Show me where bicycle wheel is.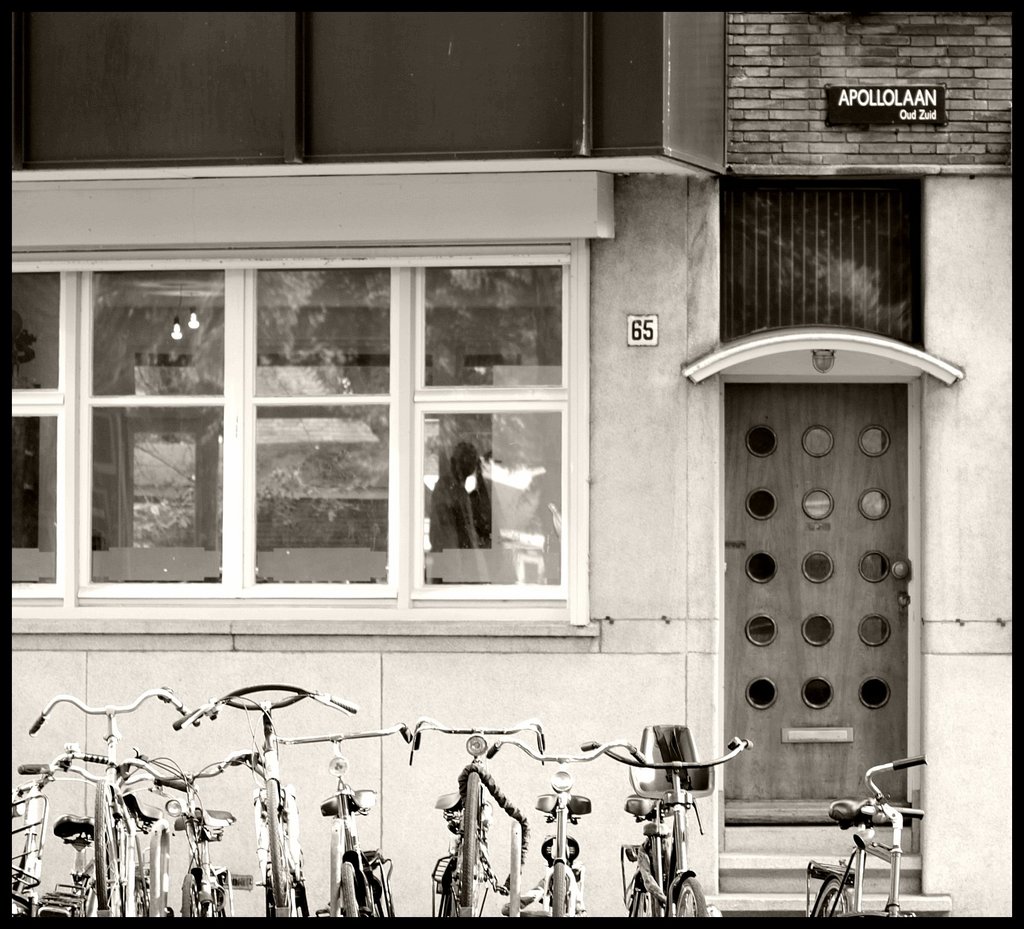
bicycle wheel is at left=463, top=768, right=489, bottom=906.
